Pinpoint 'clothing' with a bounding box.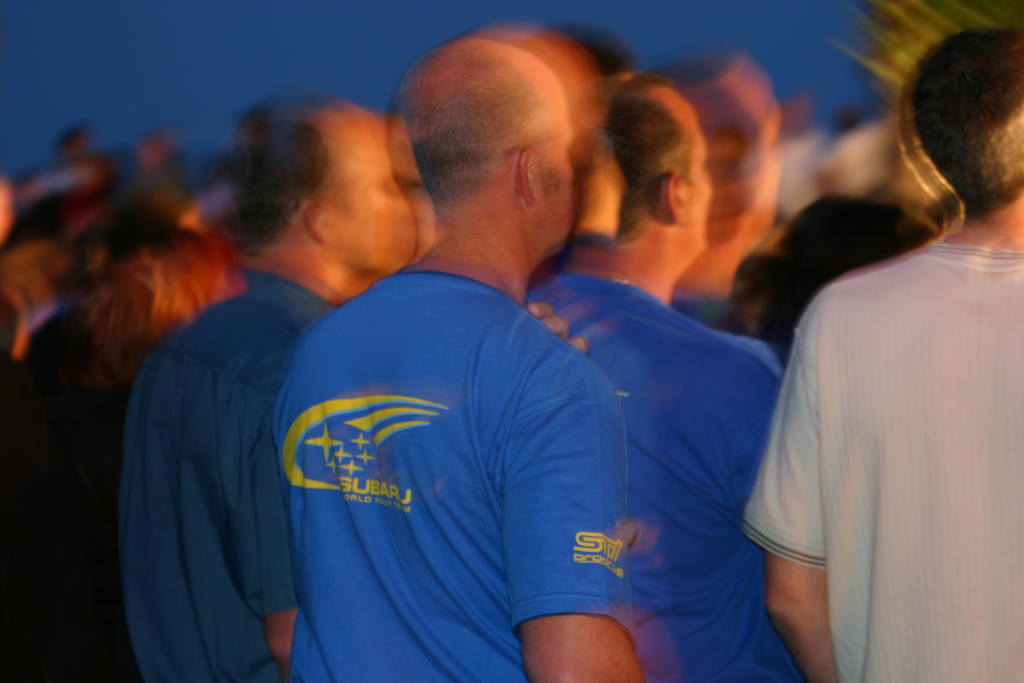
select_region(118, 264, 335, 682).
